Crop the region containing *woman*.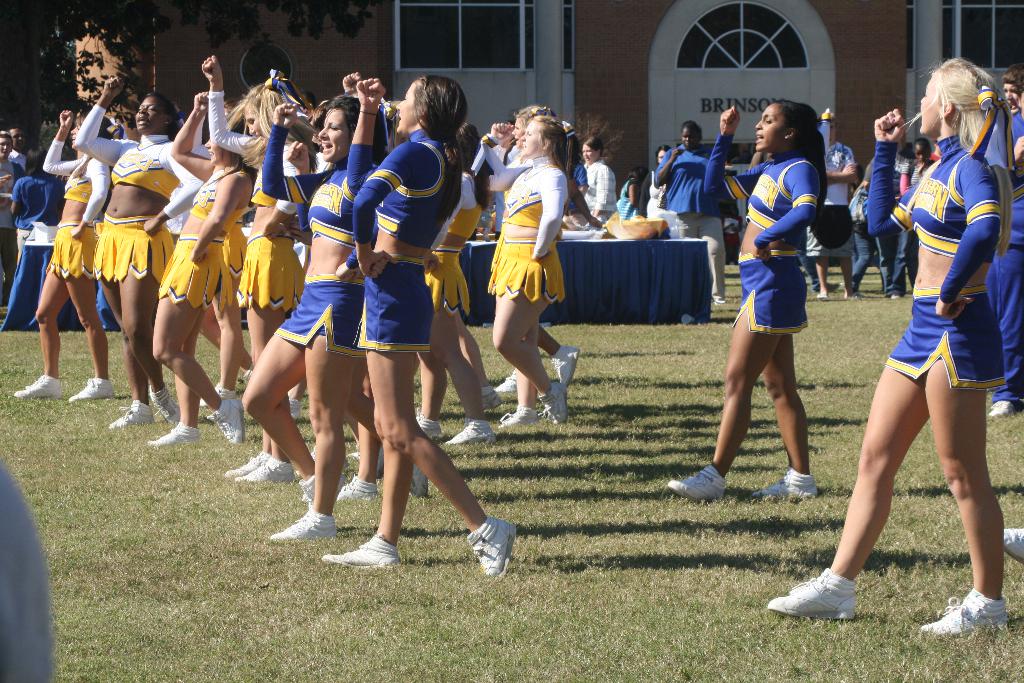
Crop region: [x1=575, y1=138, x2=624, y2=224].
